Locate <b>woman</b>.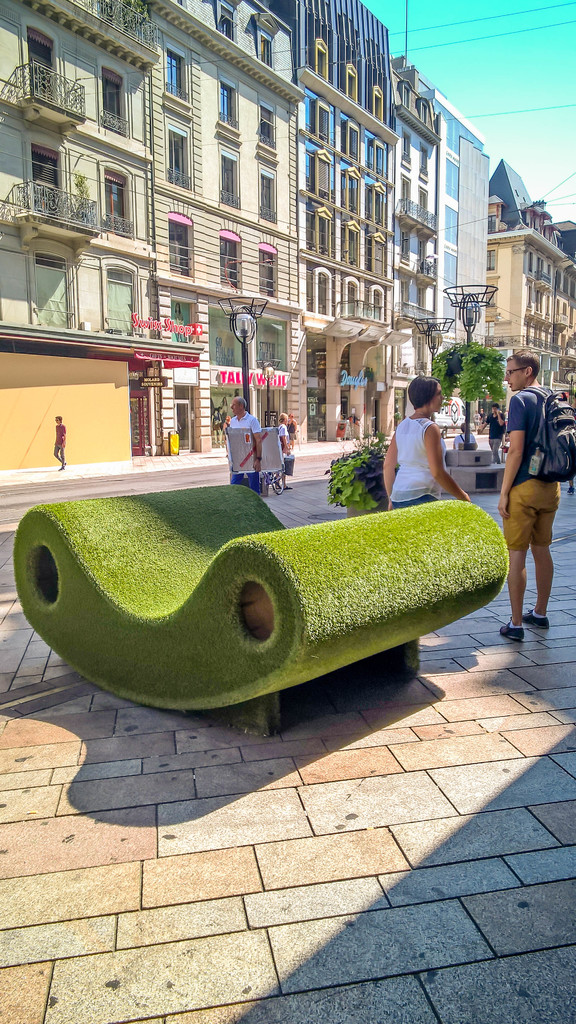
Bounding box: bbox=(275, 410, 291, 489).
